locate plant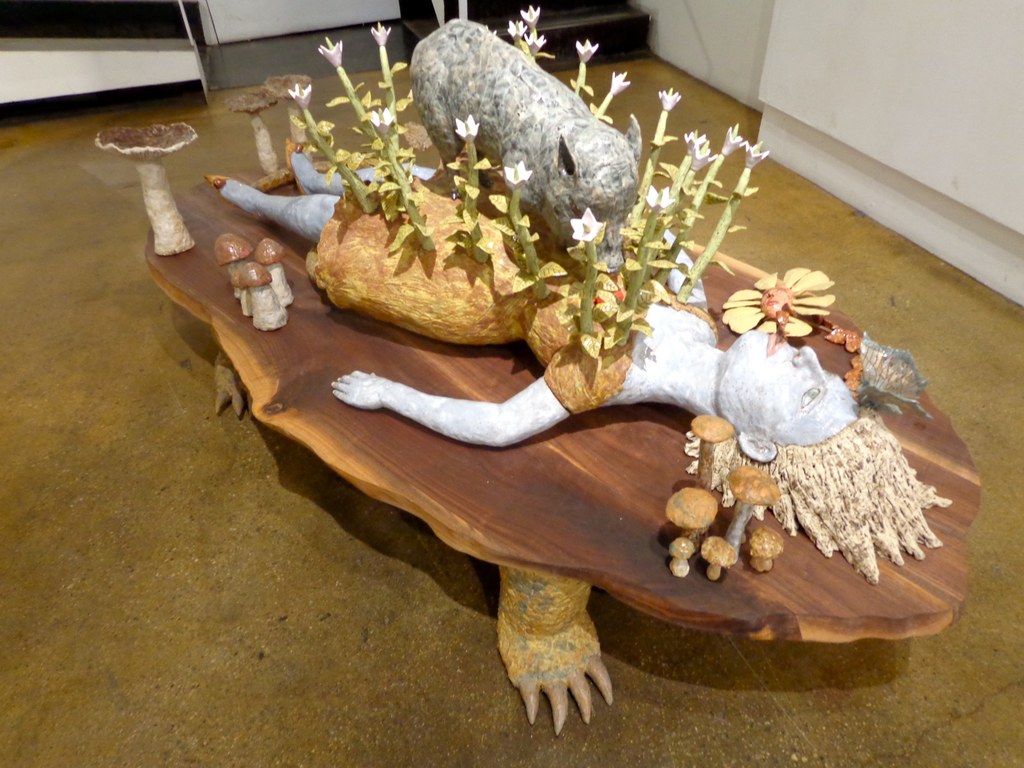
(627, 82, 677, 209)
